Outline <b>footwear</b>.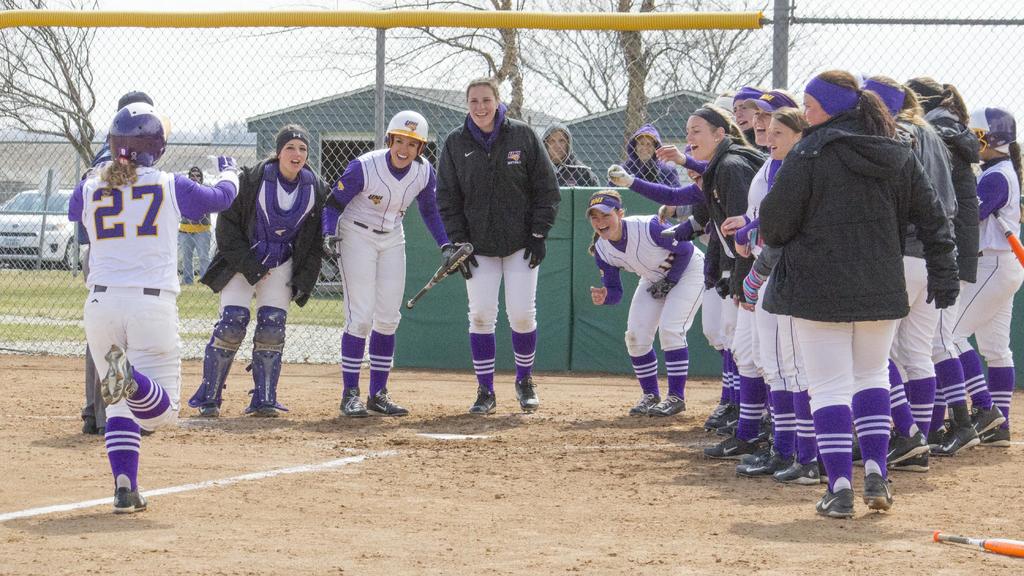
Outline: (771, 456, 825, 489).
